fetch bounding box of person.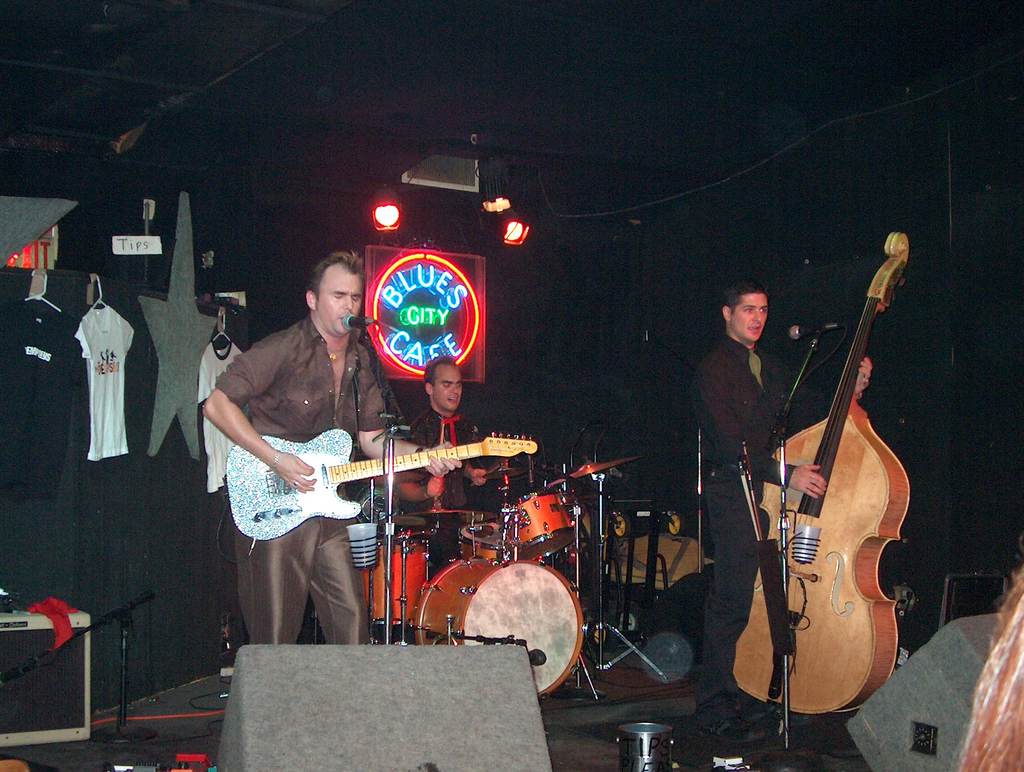
Bbox: detection(683, 281, 879, 740).
